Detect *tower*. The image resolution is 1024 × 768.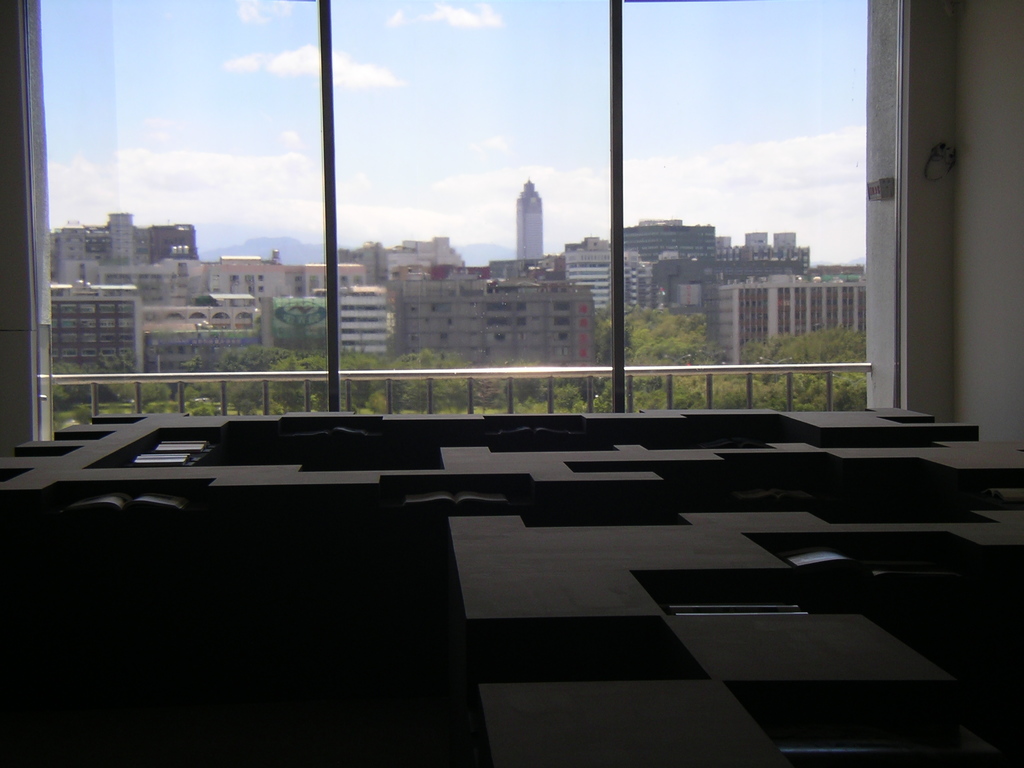
rect(497, 158, 556, 287).
